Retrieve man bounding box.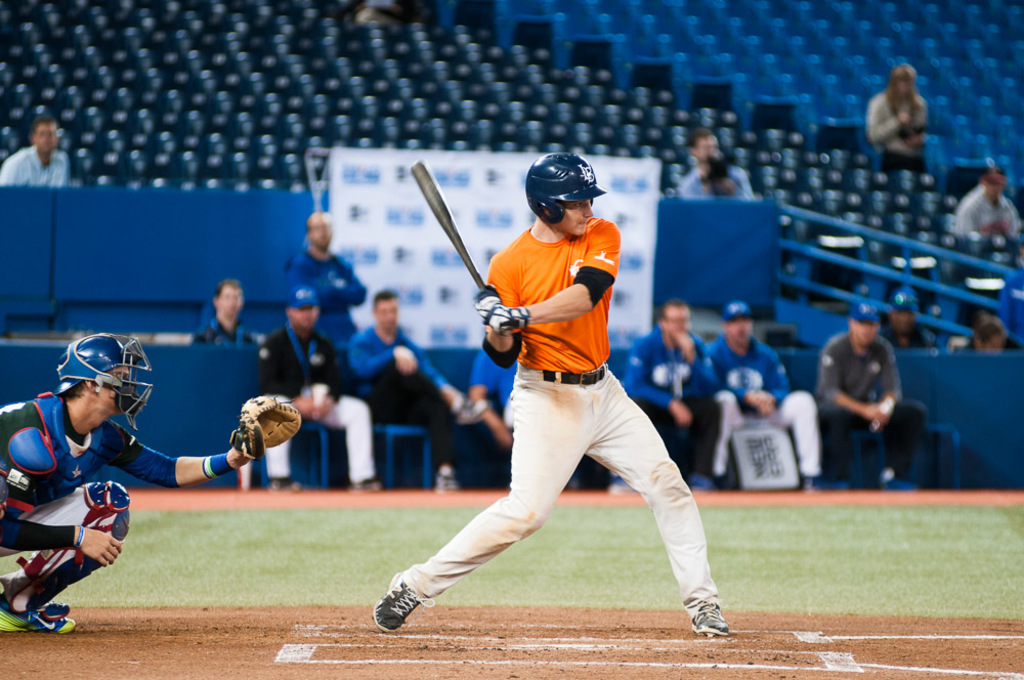
Bounding box: select_region(0, 330, 273, 638).
